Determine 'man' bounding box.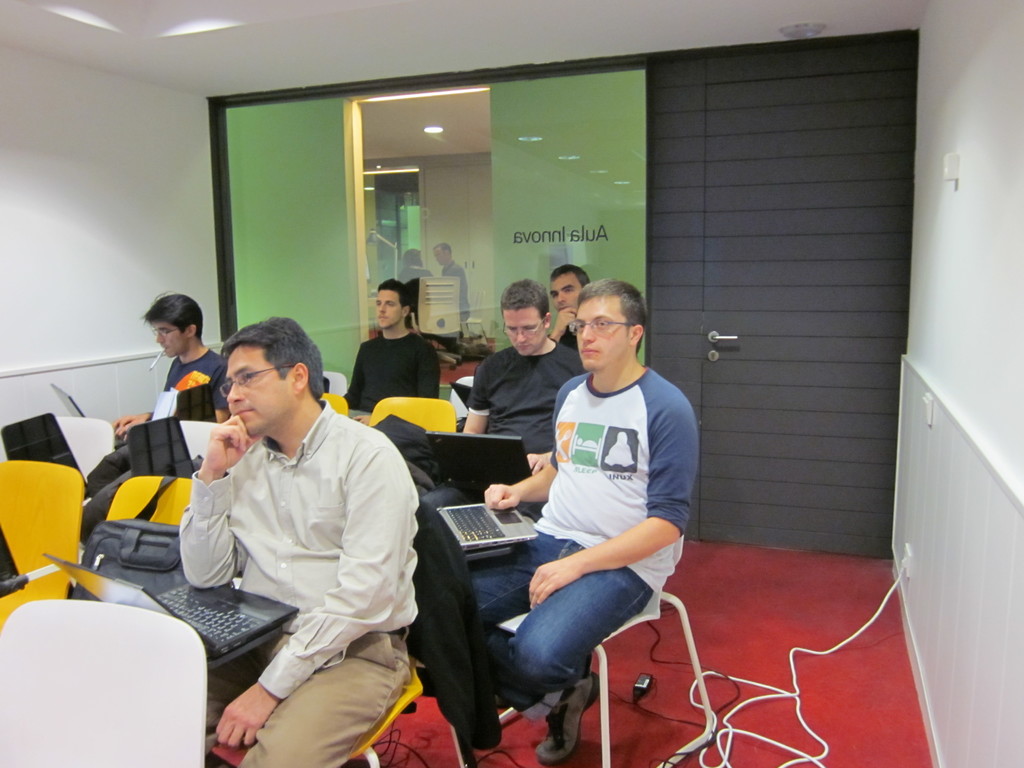
Determined: rect(451, 279, 698, 767).
